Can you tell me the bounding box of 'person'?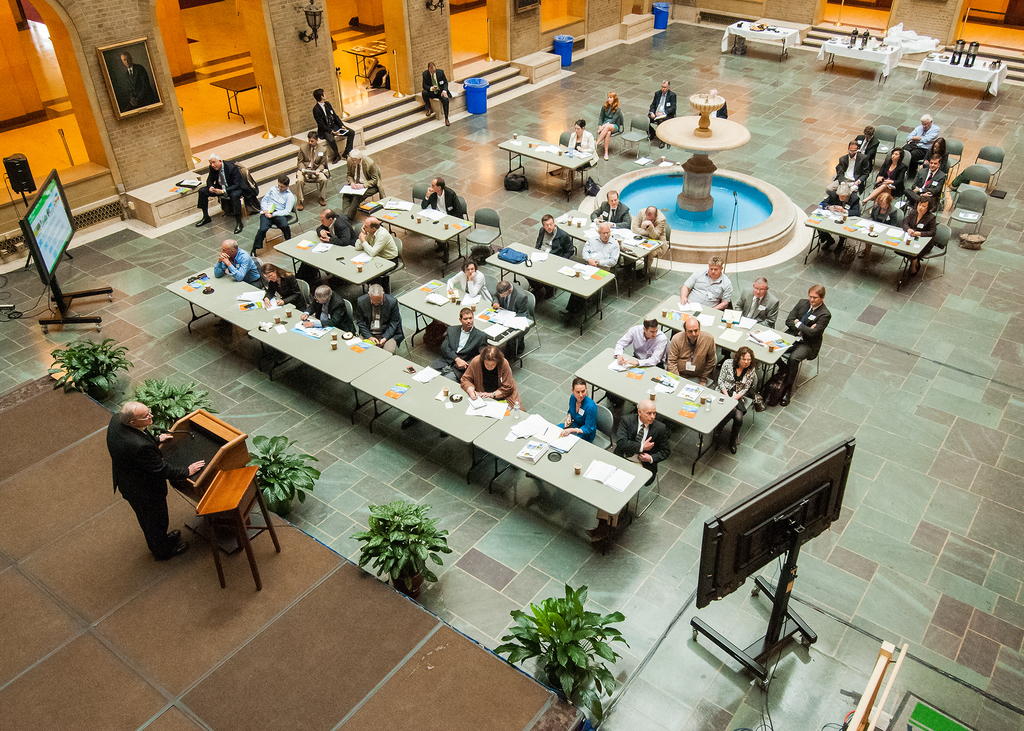
(x1=195, y1=157, x2=252, y2=235).
